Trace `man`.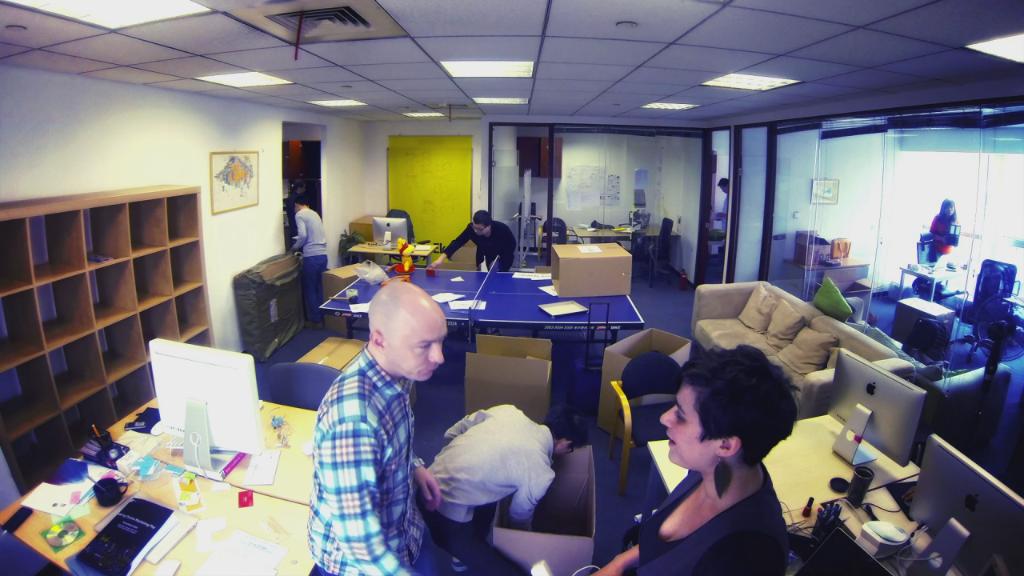
Traced to <box>423,400,596,550</box>.
